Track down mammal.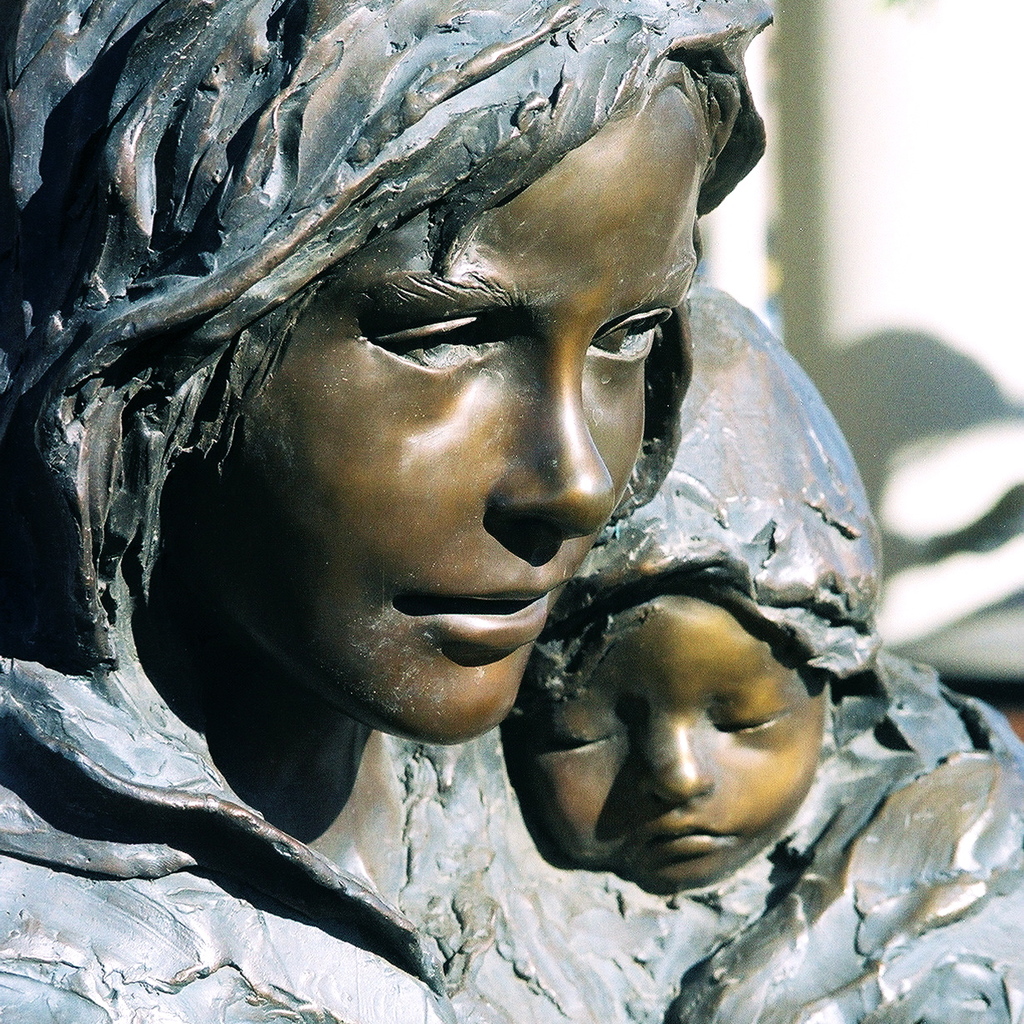
Tracked to [left=0, top=0, right=767, bottom=1023].
